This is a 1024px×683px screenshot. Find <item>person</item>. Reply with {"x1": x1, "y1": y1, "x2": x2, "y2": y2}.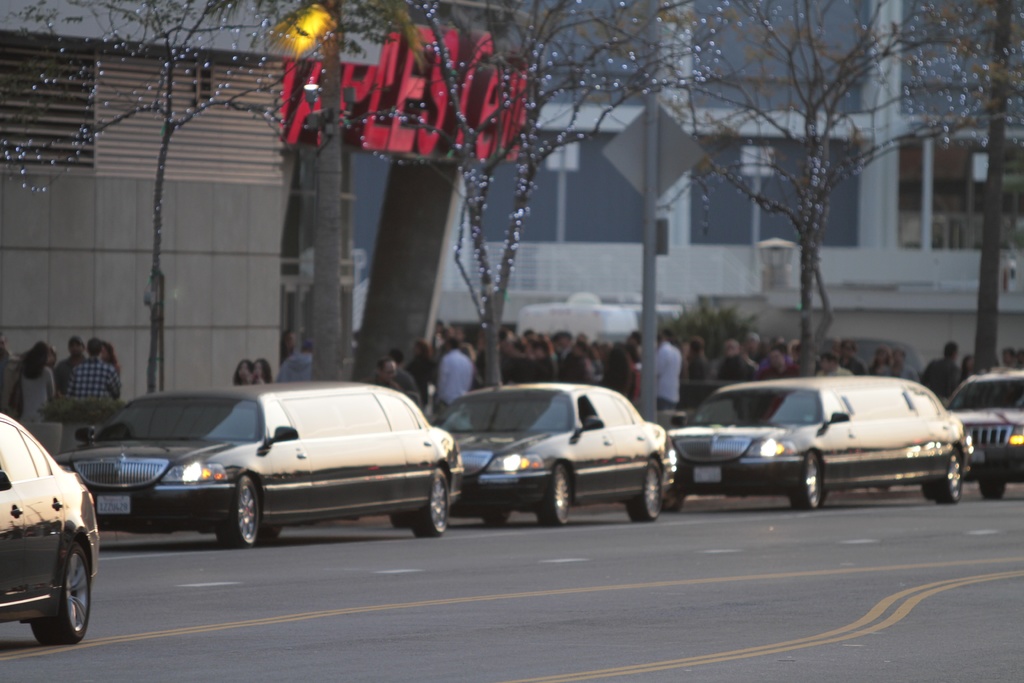
{"x1": 102, "y1": 341, "x2": 118, "y2": 396}.
